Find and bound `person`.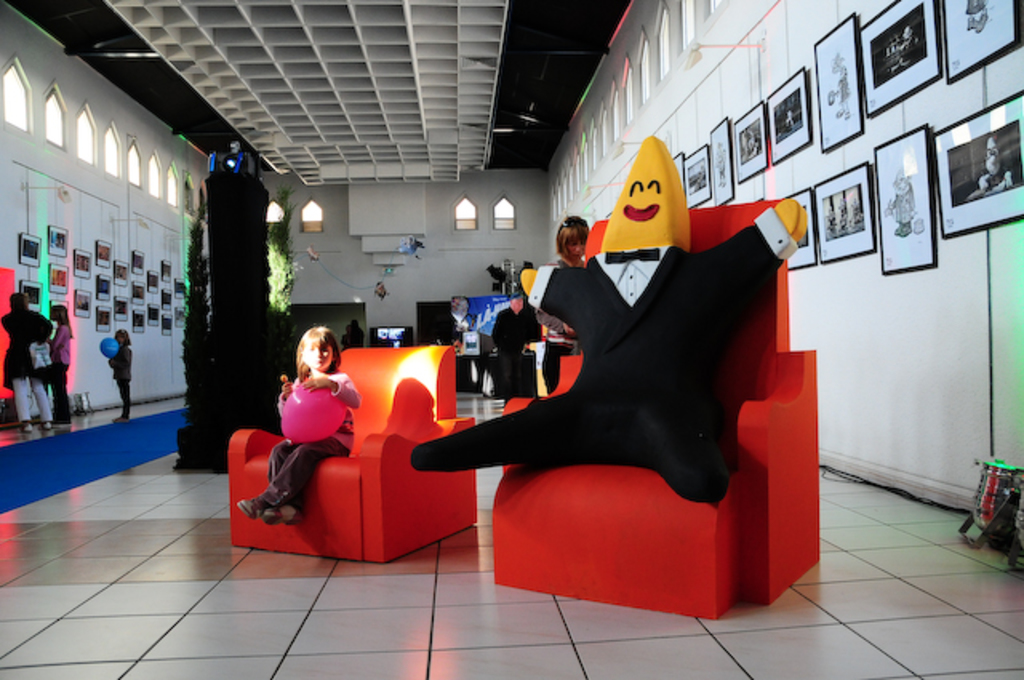
Bound: region(109, 330, 131, 424).
